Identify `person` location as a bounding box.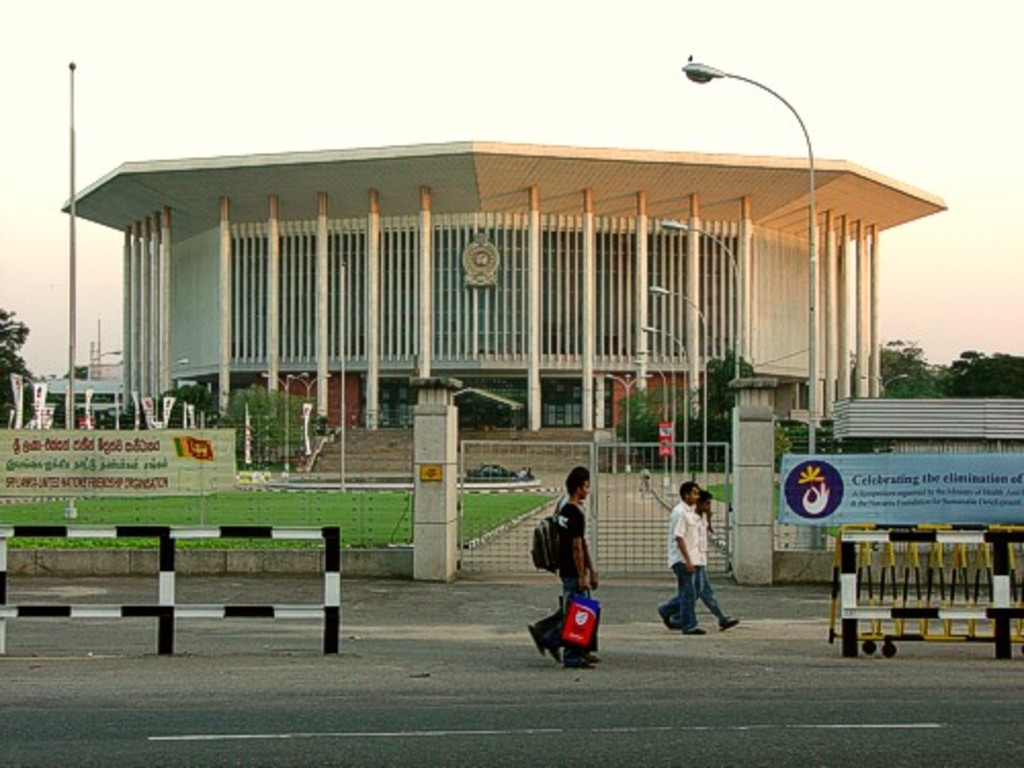
box(553, 473, 604, 674).
